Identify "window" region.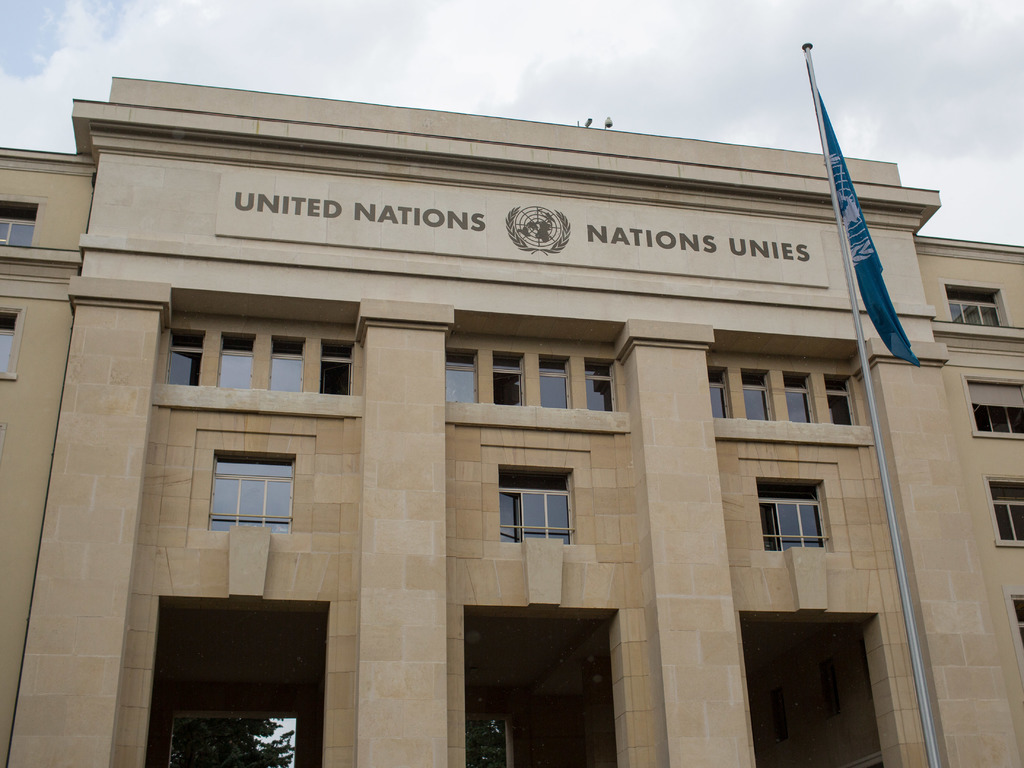
Region: bbox=[203, 452, 297, 532].
